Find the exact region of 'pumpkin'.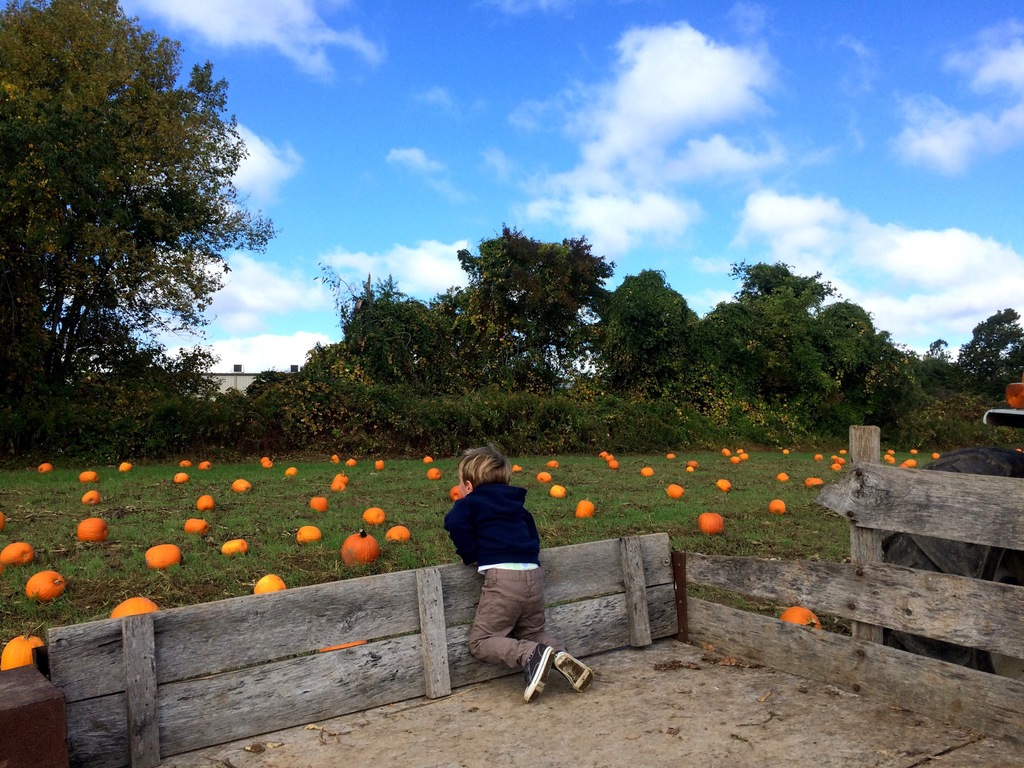
Exact region: <box>298,525,323,540</box>.
